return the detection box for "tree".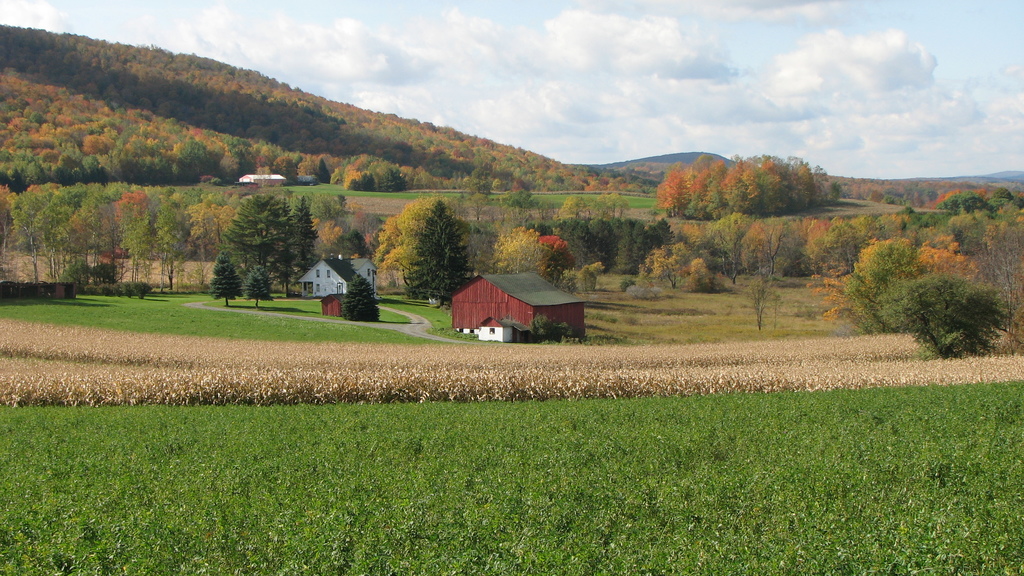
<region>604, 203, 626, 230</region>.
